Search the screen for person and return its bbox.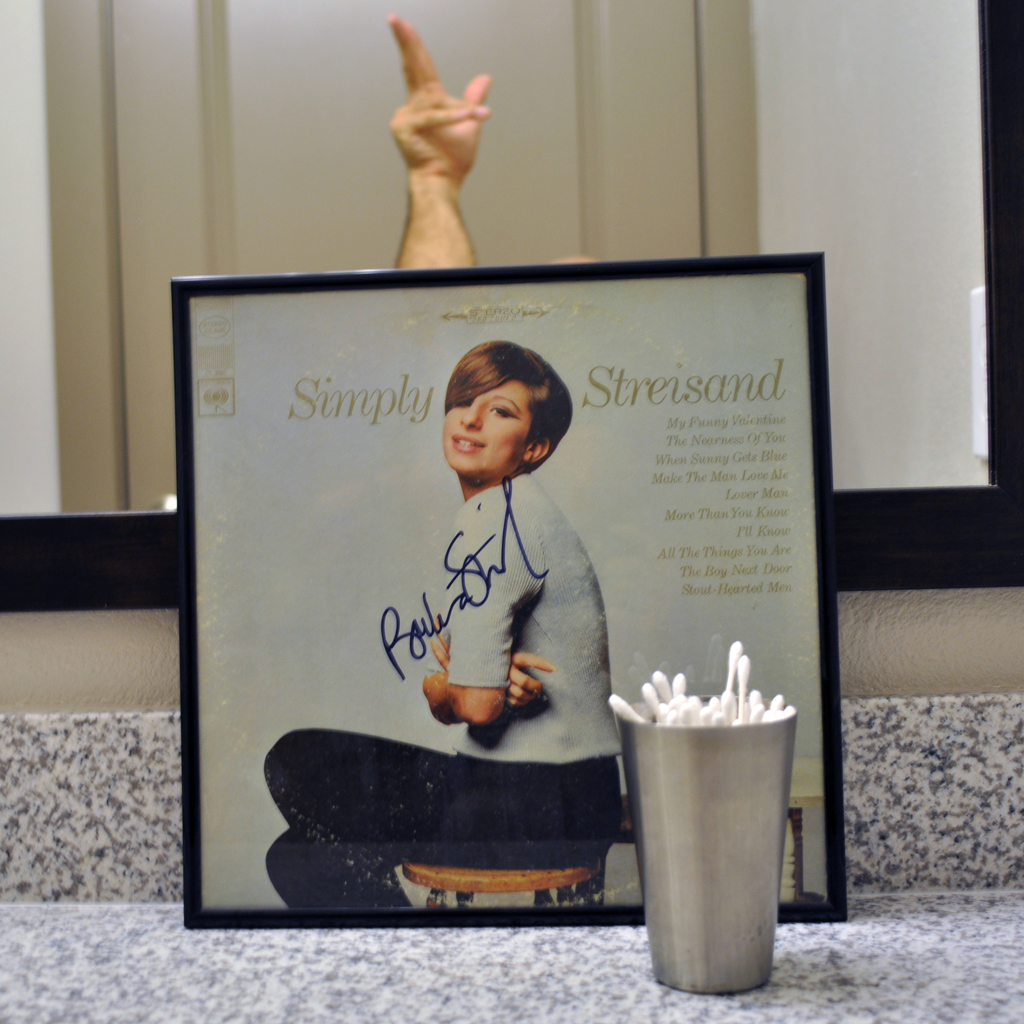
Found: box(266, 341, 630, 913).
